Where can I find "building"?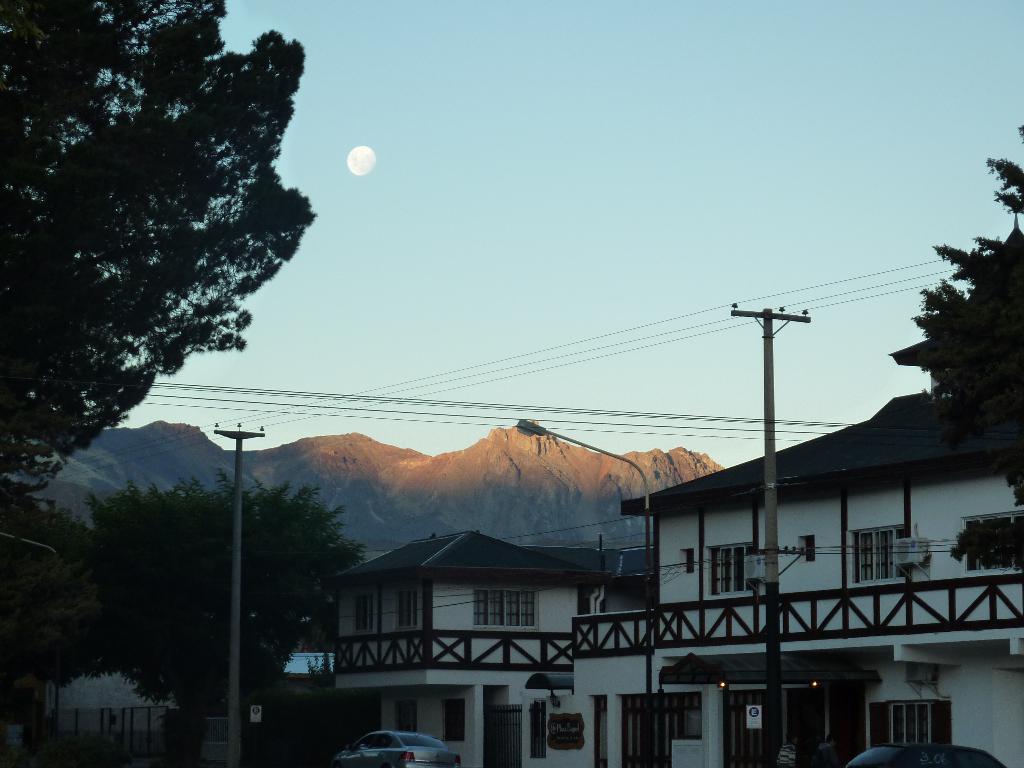
You can find it at region(41, 616, 331, 753).
